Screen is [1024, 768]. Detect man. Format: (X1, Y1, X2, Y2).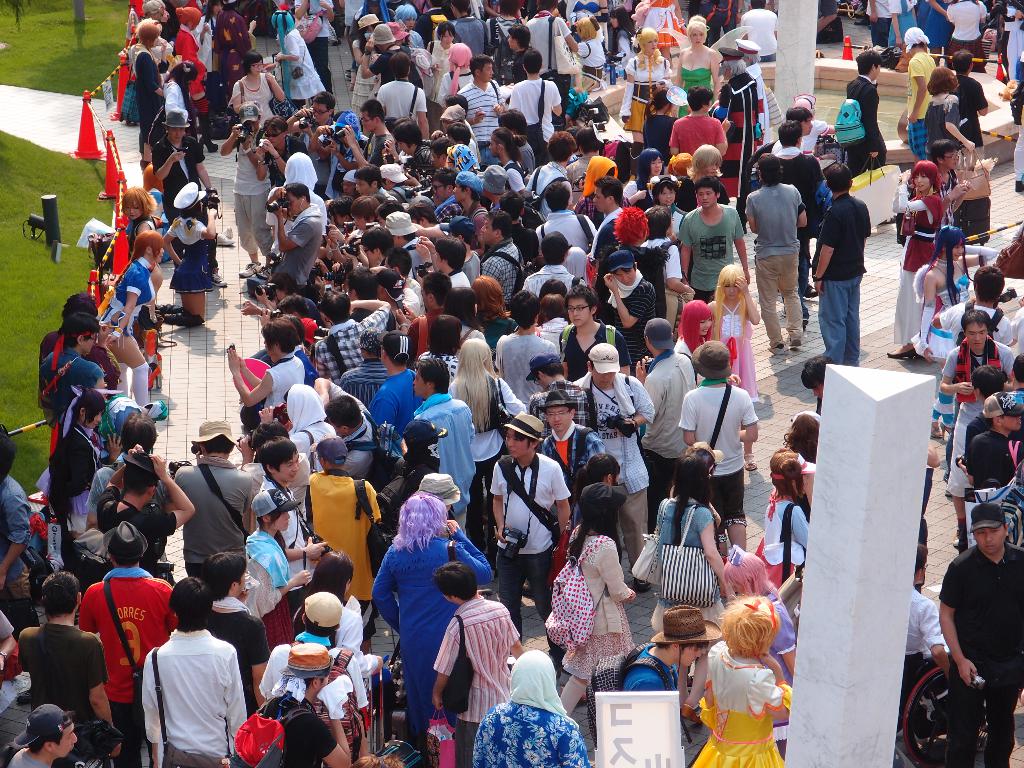
(35, 317, 115, 439).
